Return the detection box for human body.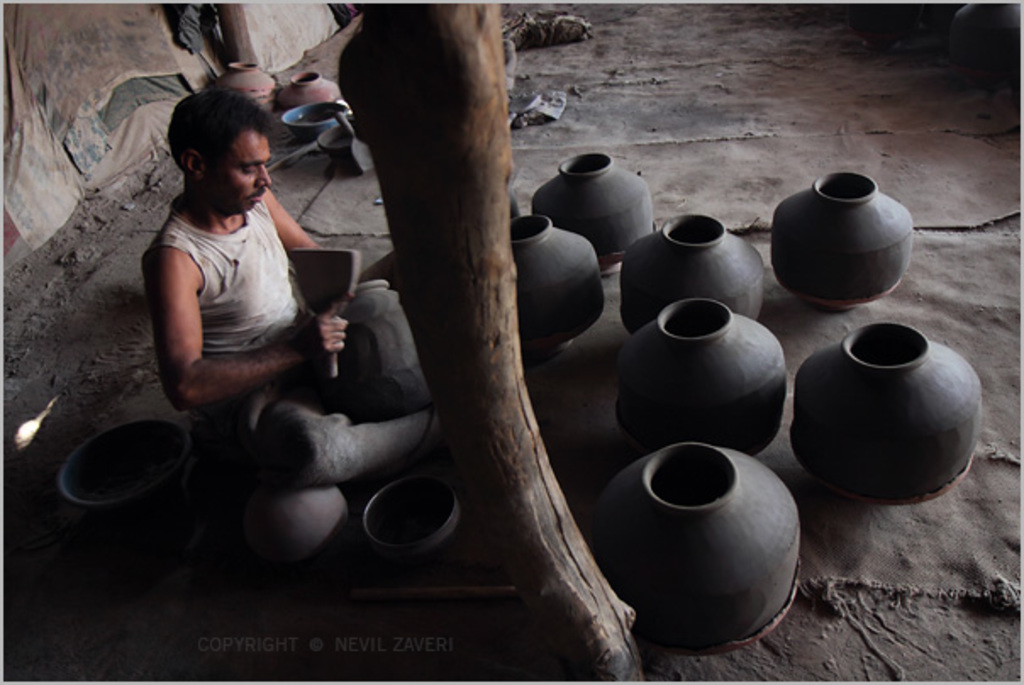
bbox=[127, 86, 422, 568].
